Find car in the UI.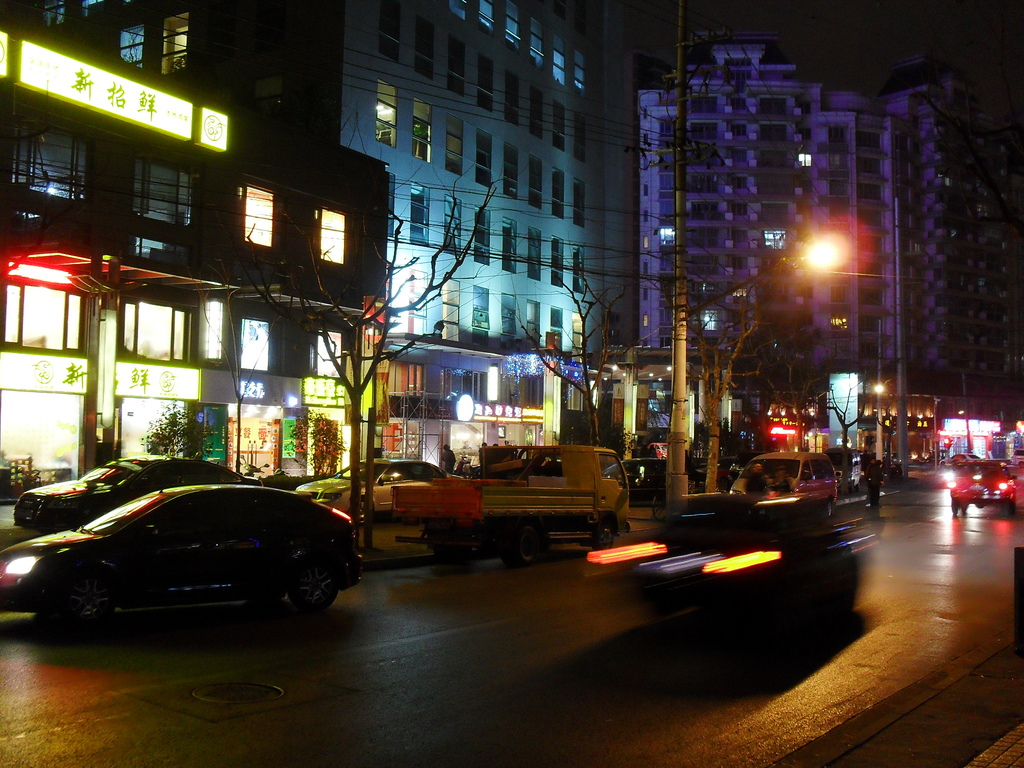
UI element at [x1=947, y1=458, x2=1023, y2=514].
